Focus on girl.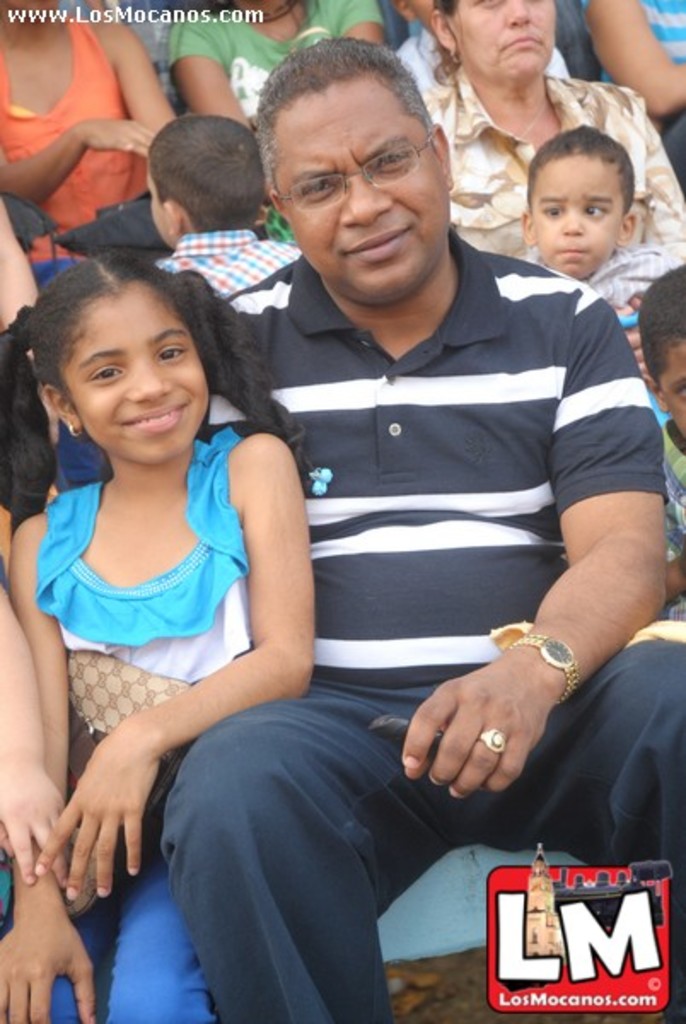
Focused at bbox(0, 0, 172, 256).
